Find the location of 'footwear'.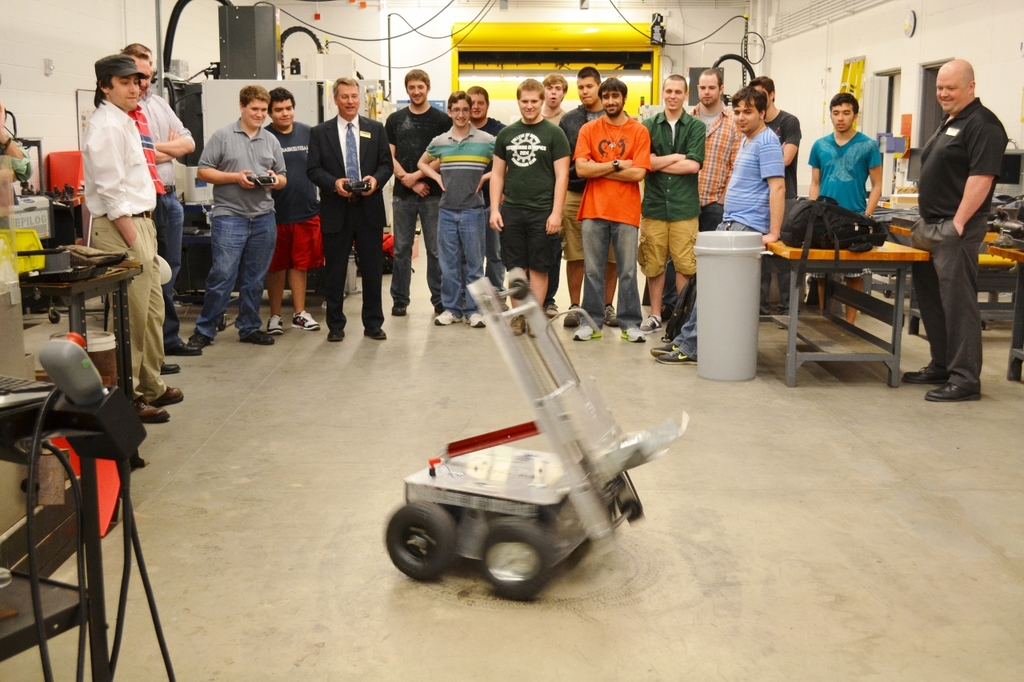
Location: detection(143, 401, 170, 423).
